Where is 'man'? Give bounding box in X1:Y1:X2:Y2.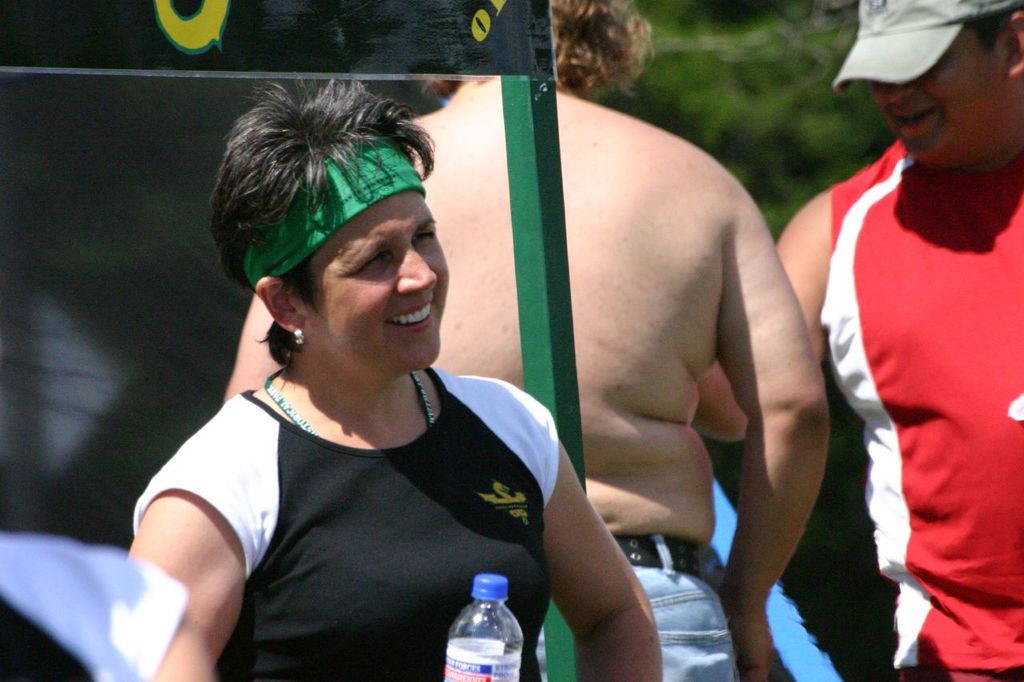
693:0:1023:681.
